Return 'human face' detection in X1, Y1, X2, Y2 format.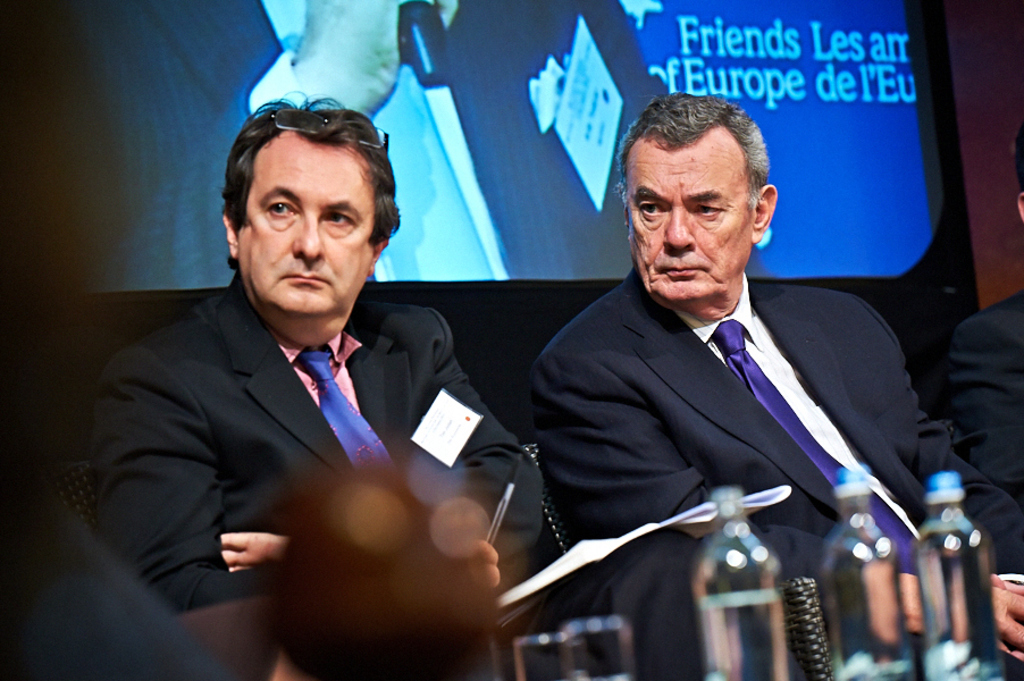
628, 146, 750, 304.
